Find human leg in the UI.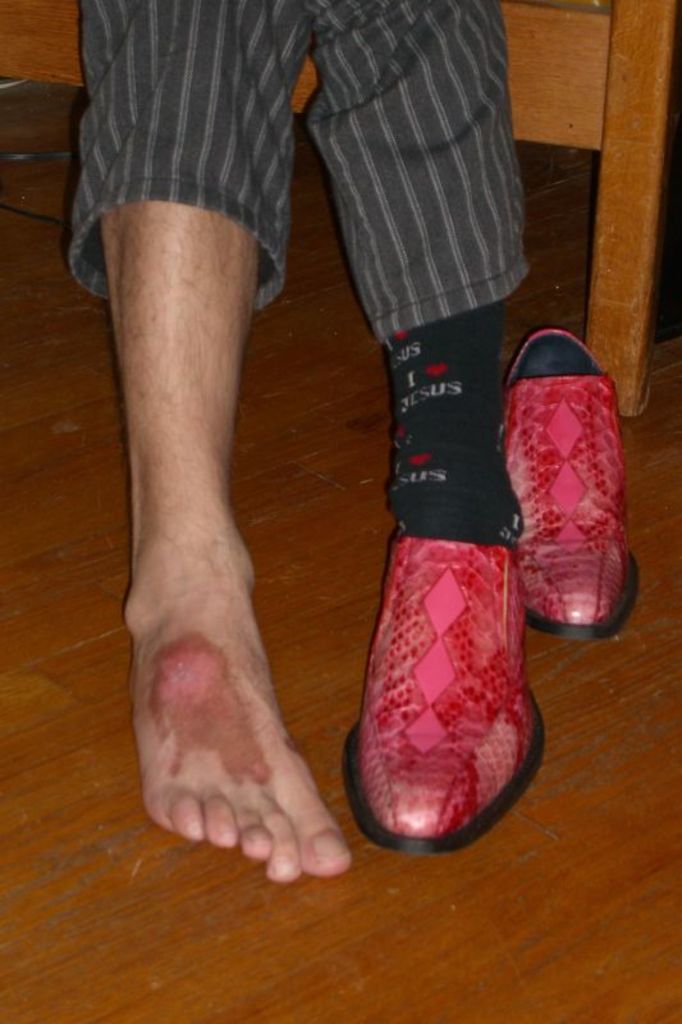
UI element at box(58, 0, 344, 870).
